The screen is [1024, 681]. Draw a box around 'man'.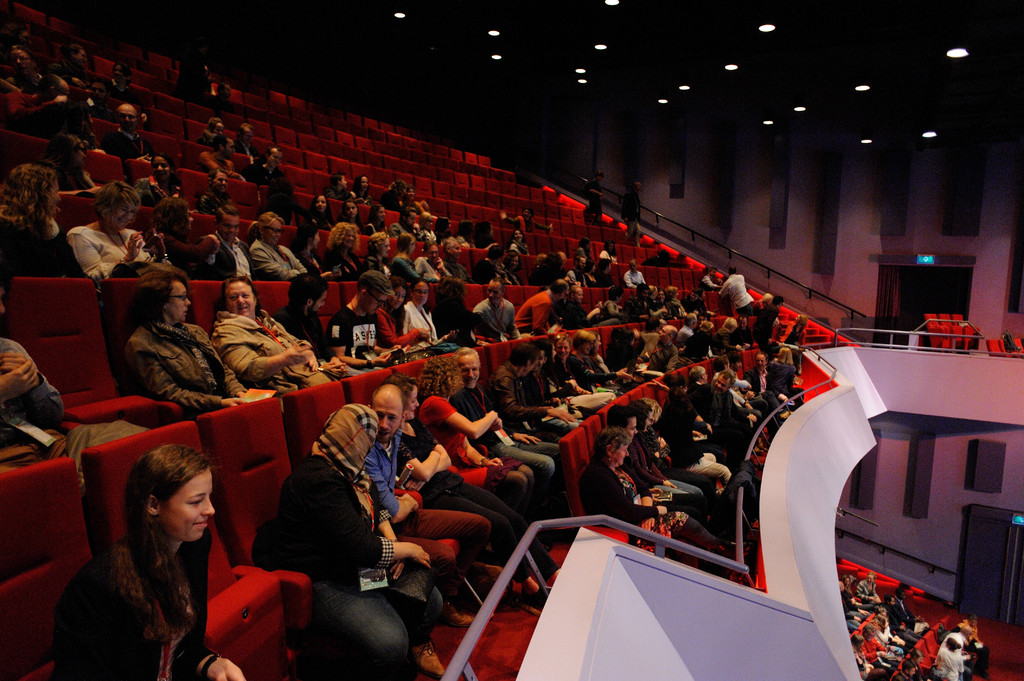
(676,311,698,346).
